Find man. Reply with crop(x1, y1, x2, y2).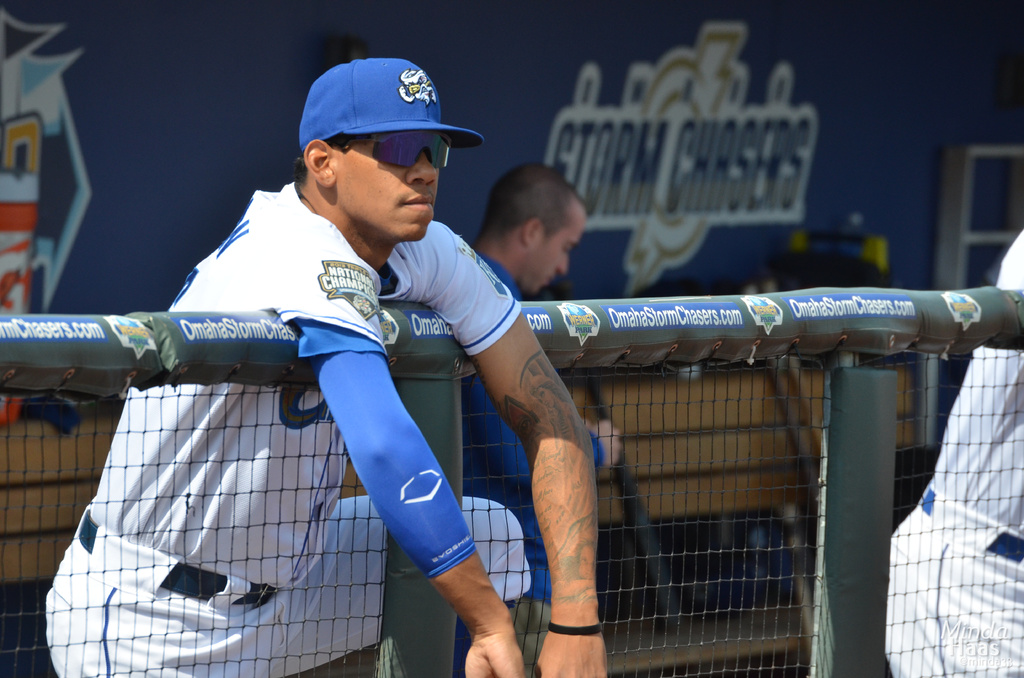
crop(461, 163, 623, 677).
